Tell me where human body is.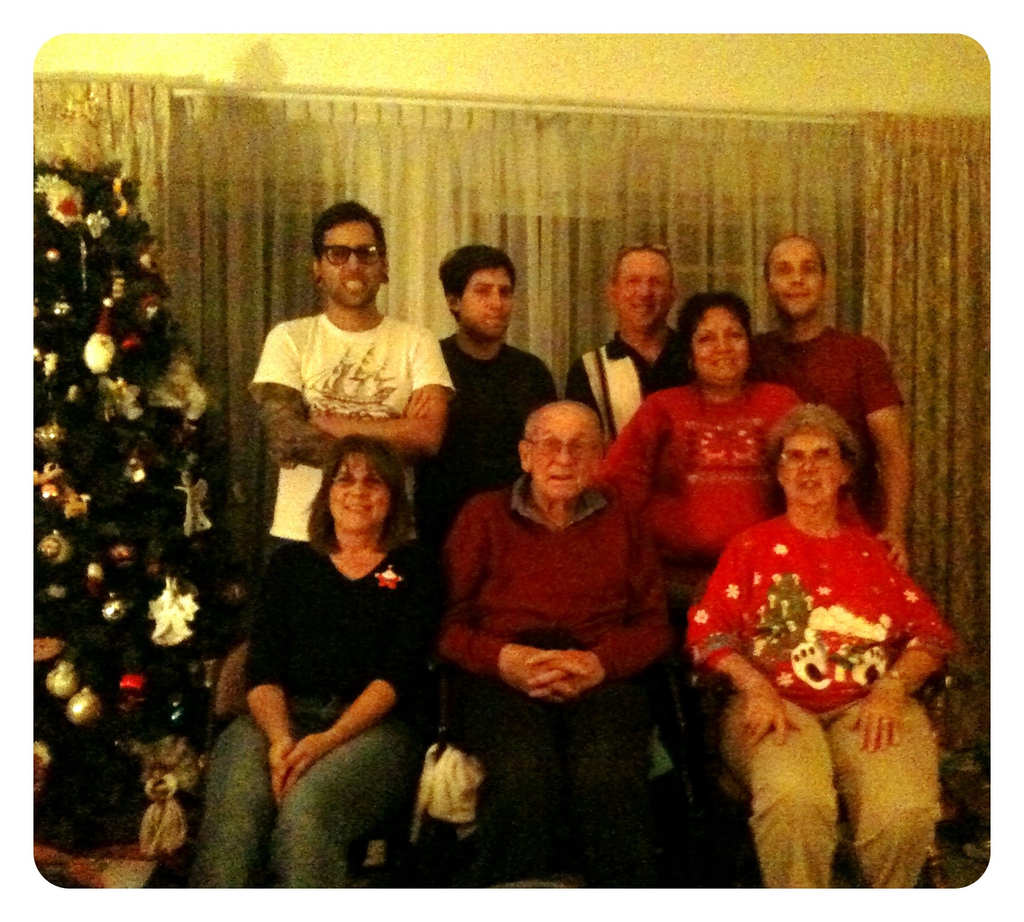
human body is at Rect(410, 335, 558, 569).
